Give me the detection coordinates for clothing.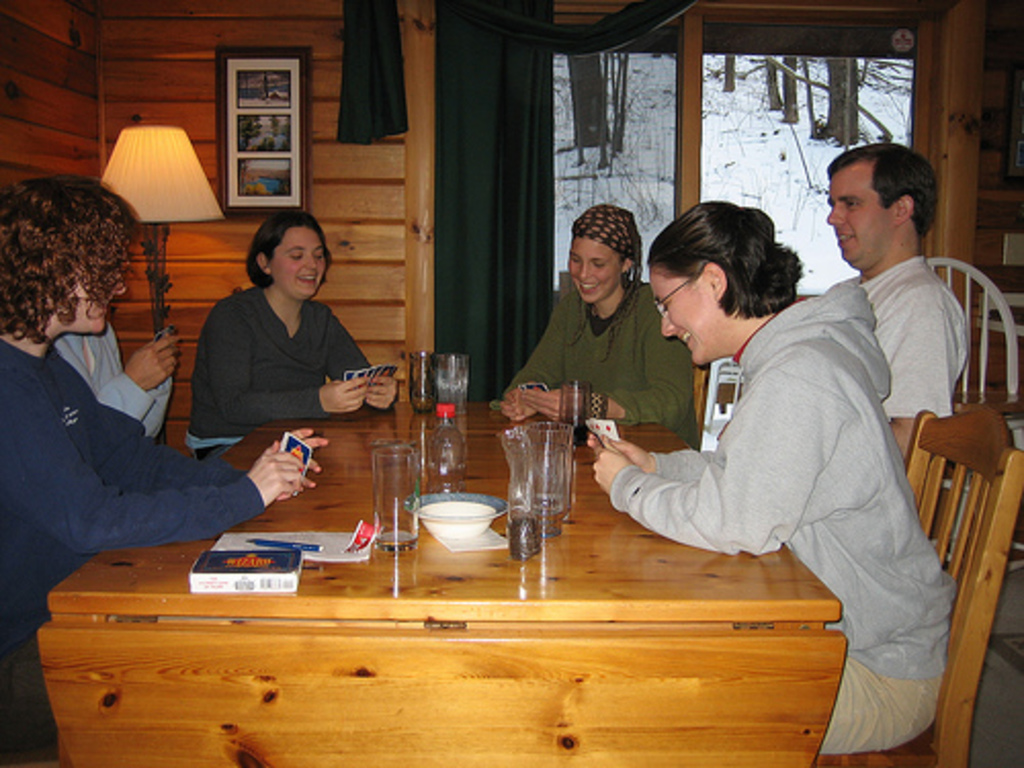
[504, 276, 698, 446].
